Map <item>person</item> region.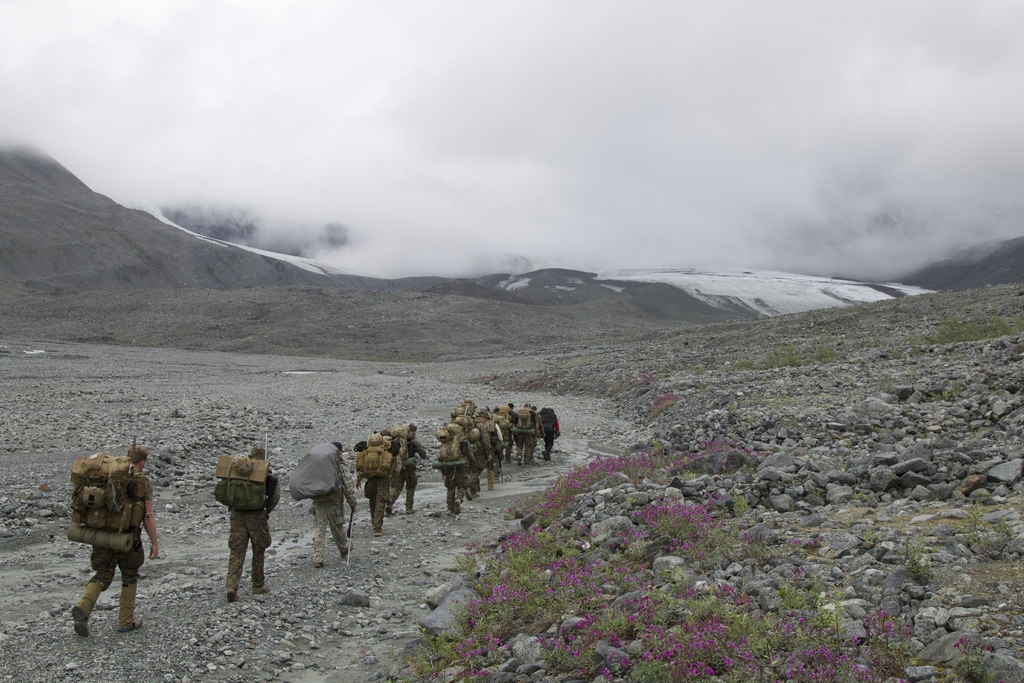
Mapped to <box>202,450,268,600</box>.
